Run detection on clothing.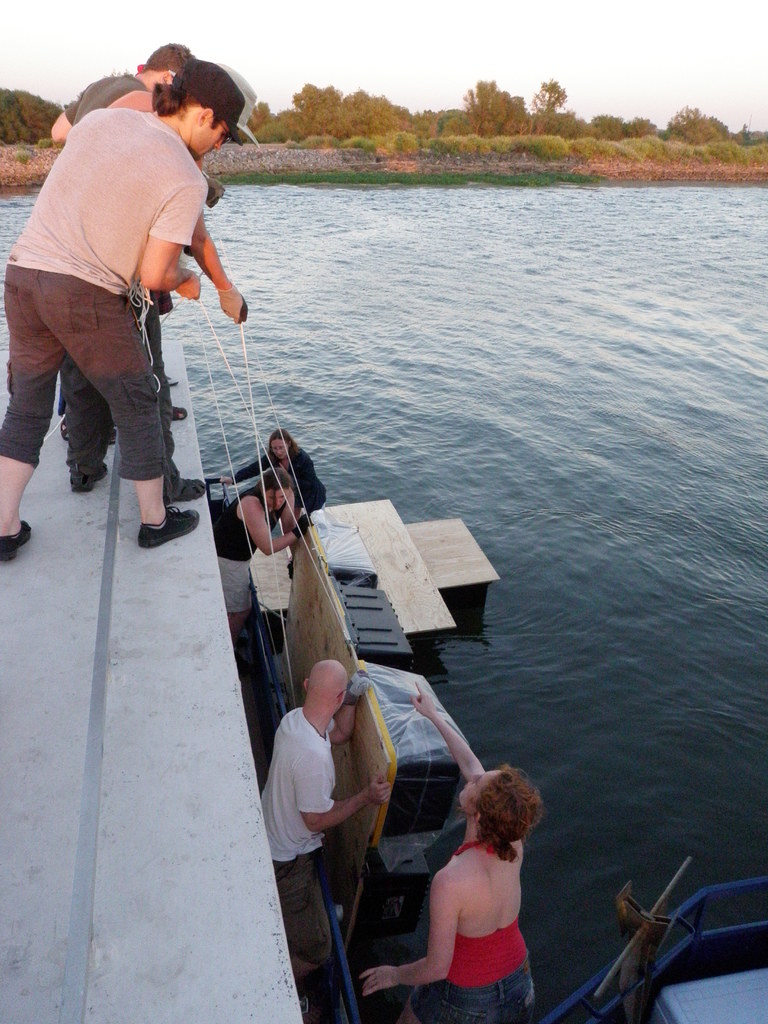
Result: 52, 284, 195, 504.
